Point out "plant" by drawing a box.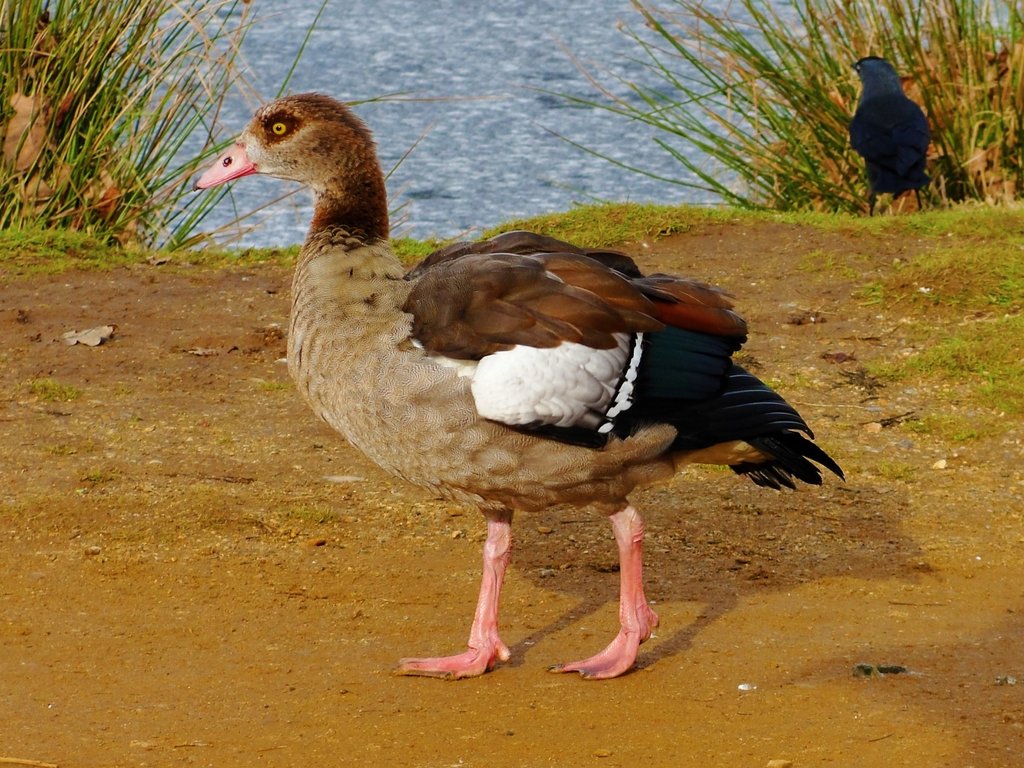
{"x1": 17, "y1": 378, "x2": 80, "y2": 407}.
